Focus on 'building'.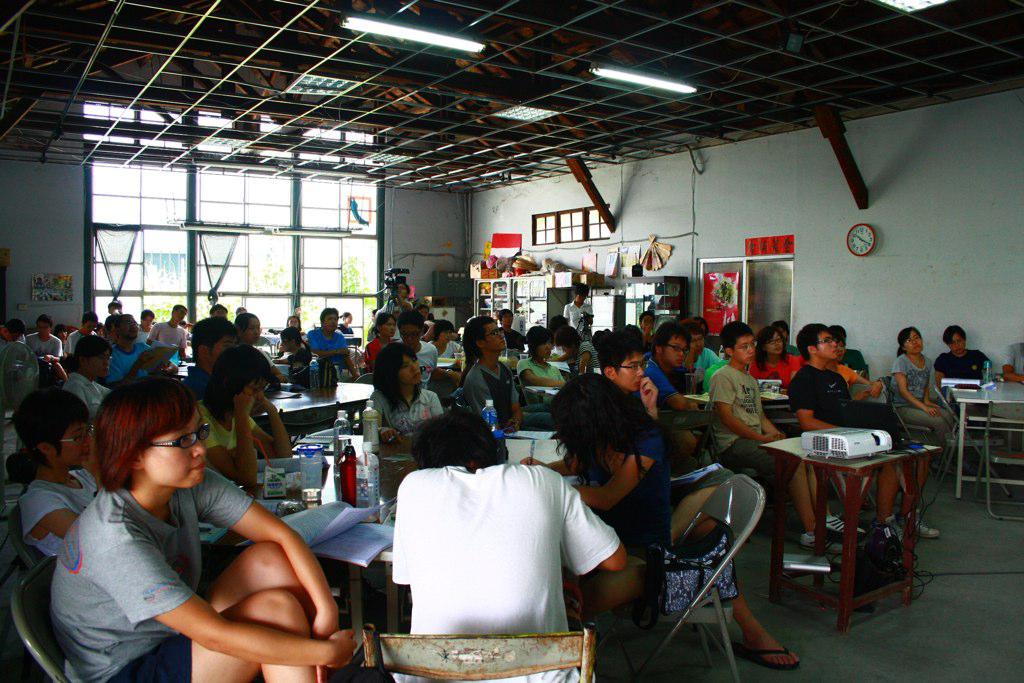
Focused at locate(0, 0, 1023, 682).
